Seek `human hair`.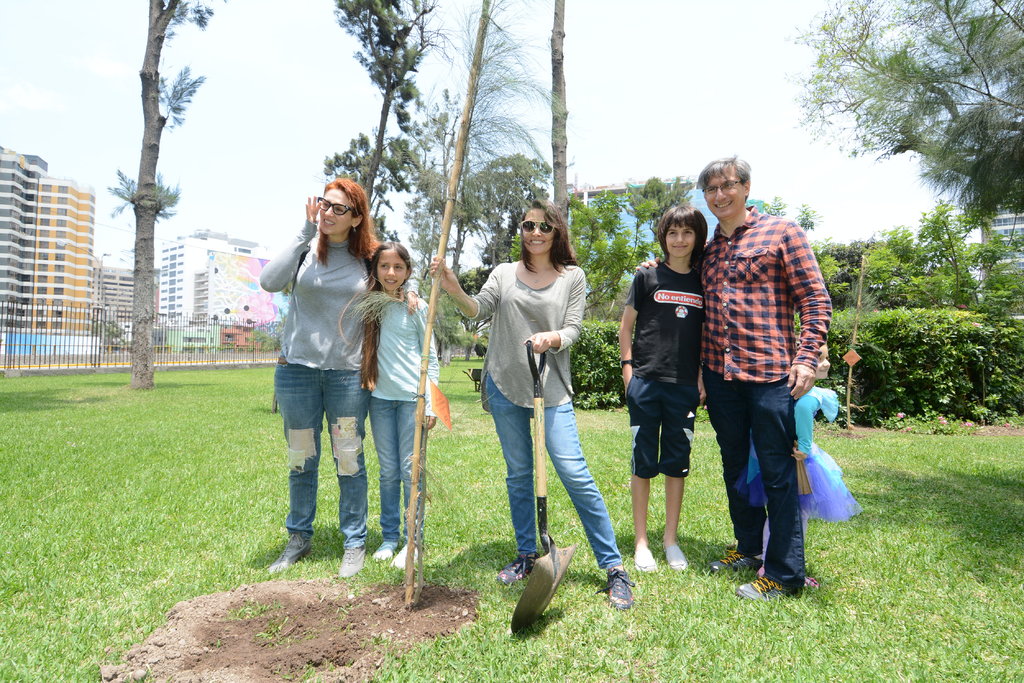
695/152/754/193.
